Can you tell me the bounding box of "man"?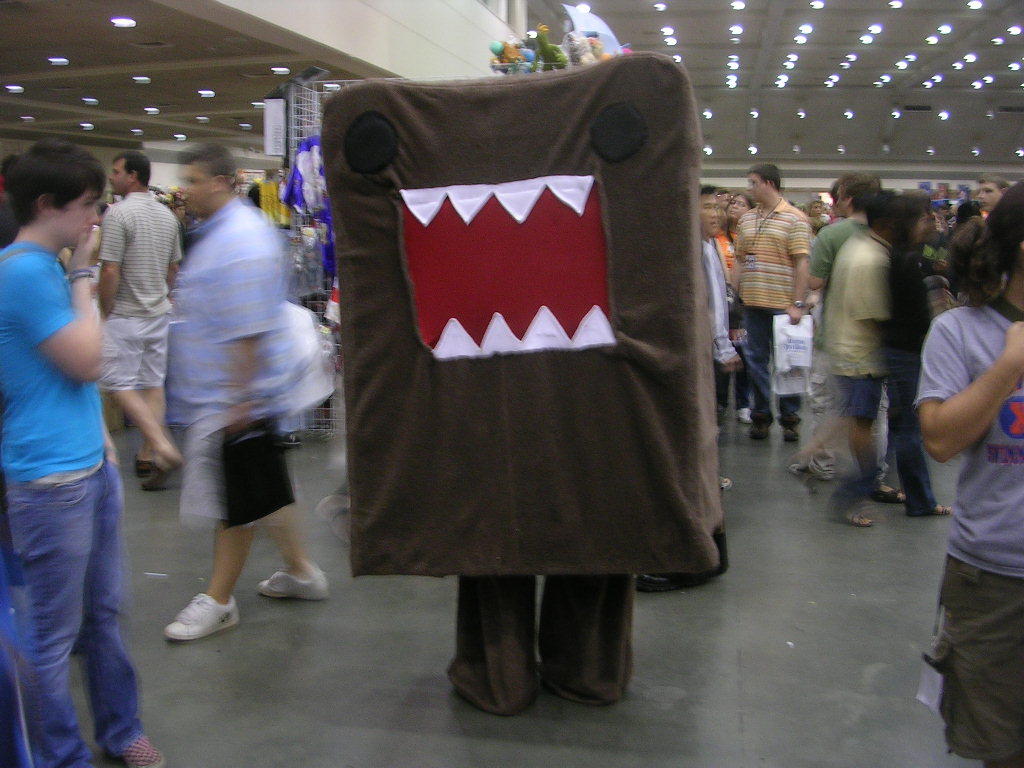
(x1=6, y1=127, x2=166, y2=753).
